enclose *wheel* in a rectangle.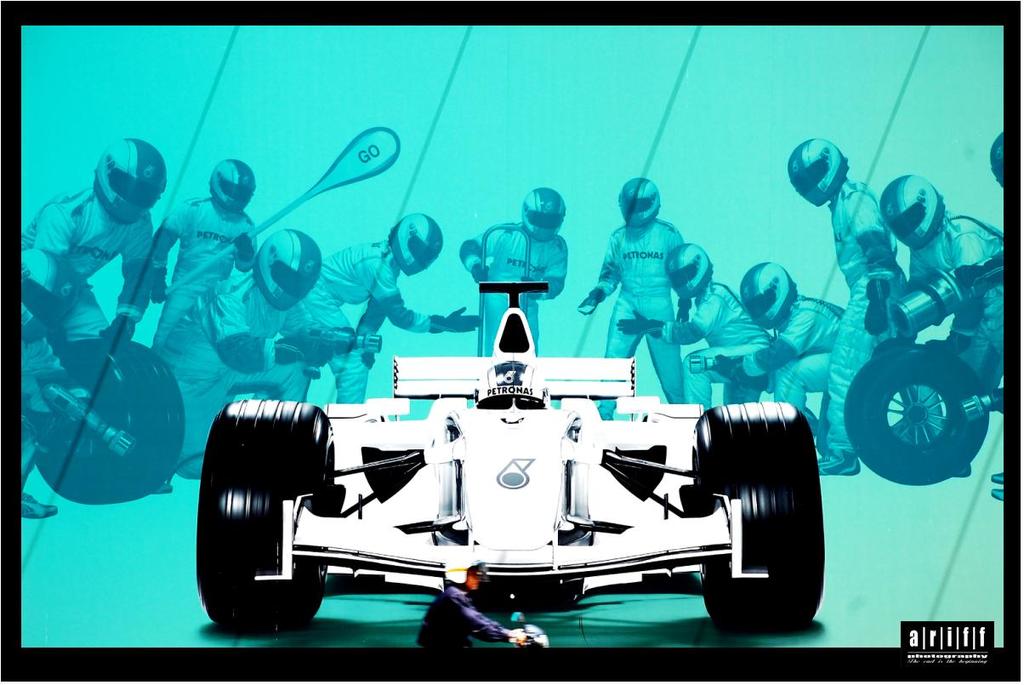
l=846, t=345, r=990, b=494.
